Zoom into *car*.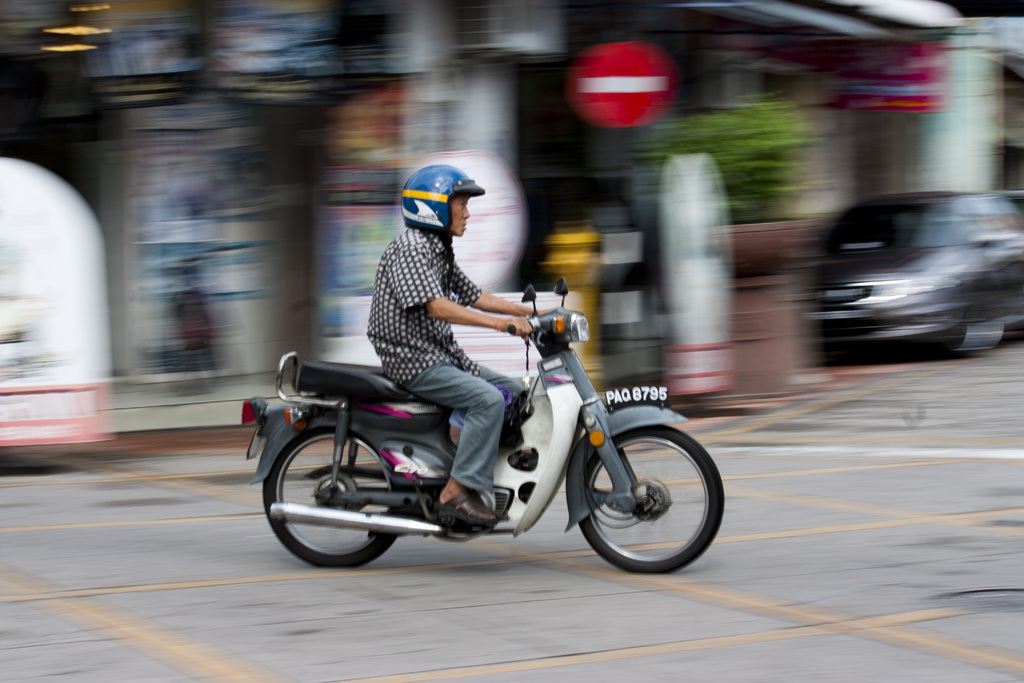
Zoom target: {"x1": 812, "y1": 190, "x2": 1023, "y2": 360}.
